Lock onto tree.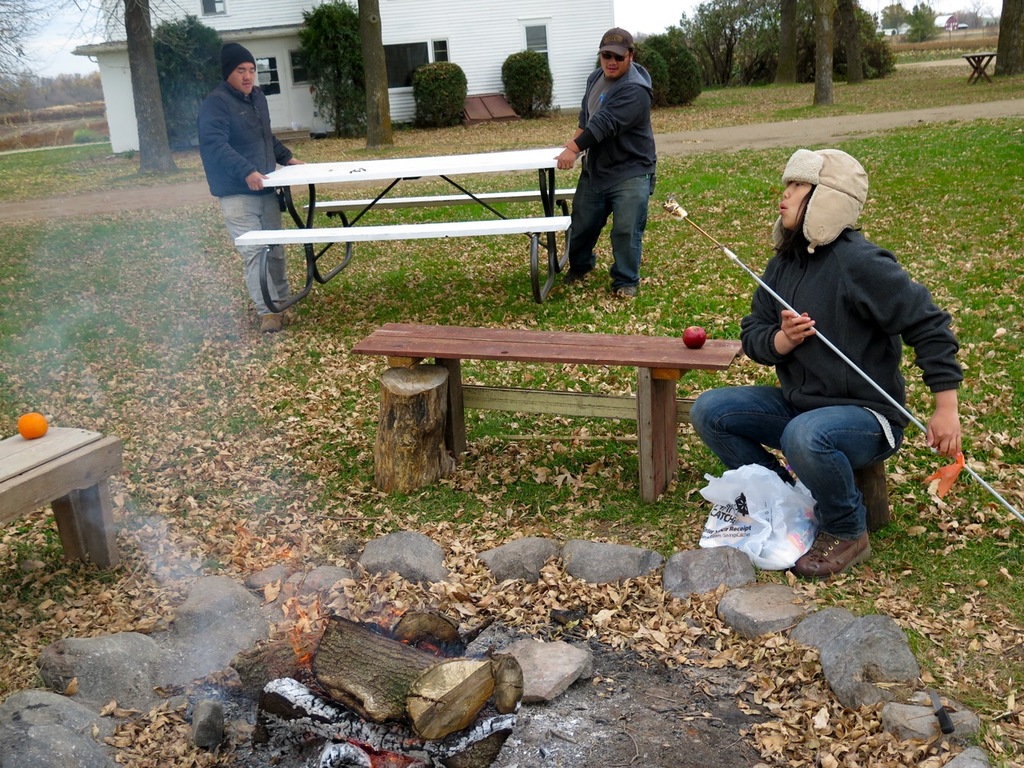
Locked: 884/0/910/34.
